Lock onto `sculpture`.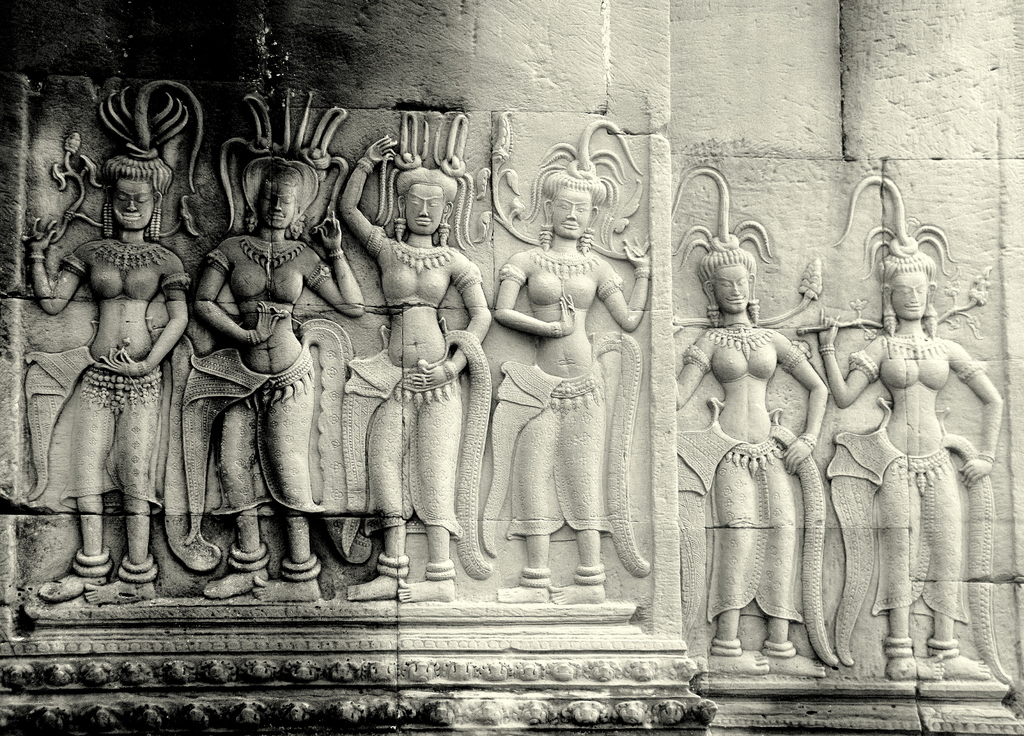
Locked: select_region(18, 67, 216, 600).
